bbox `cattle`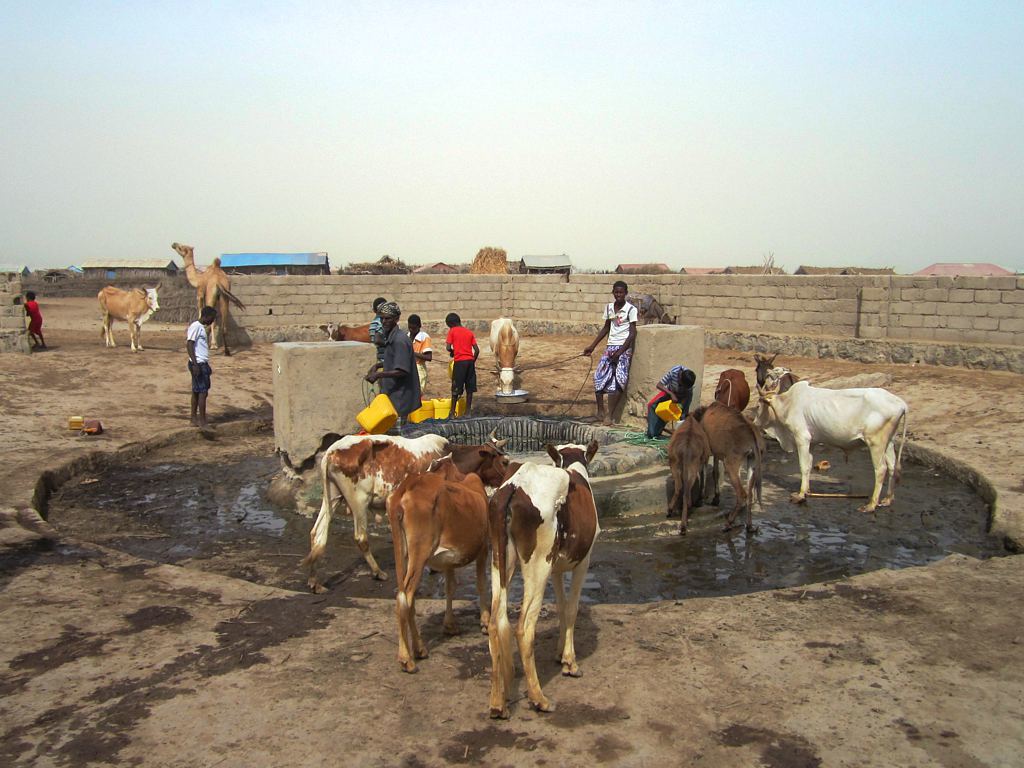
bbox(487, 315, 520, 392)
